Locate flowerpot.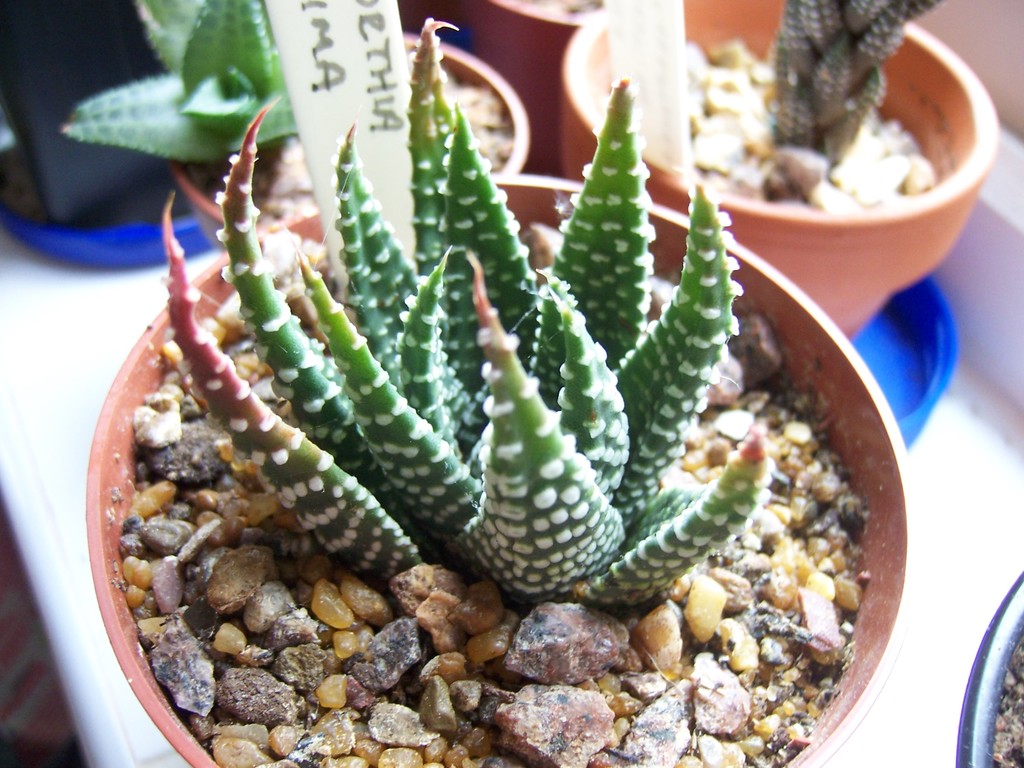
Bounding box: {"left": 168, "top": 19, "right": 527, "bottom": 257}.
